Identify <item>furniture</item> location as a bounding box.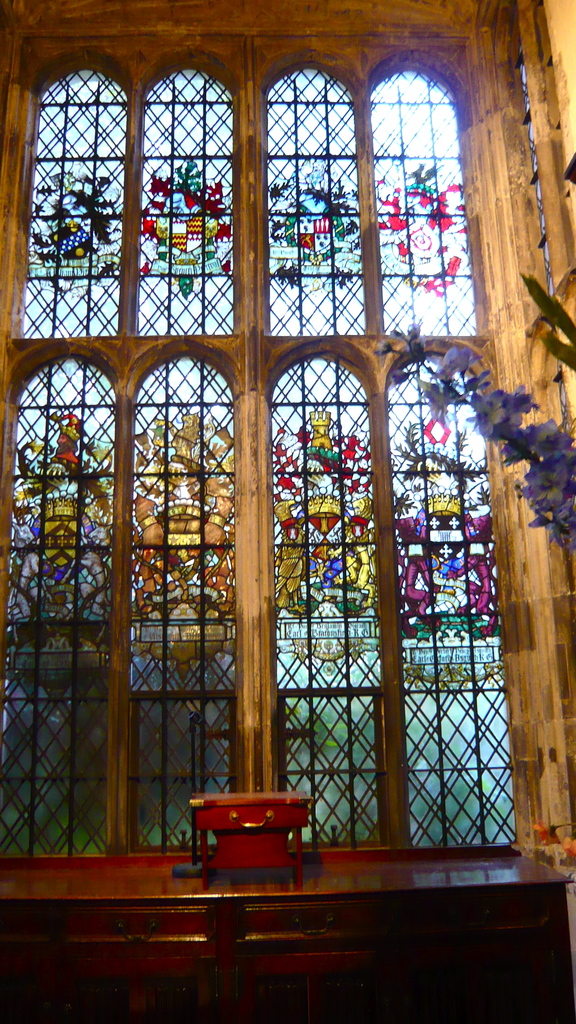
x1=191 y1=790 x2=313 y2=897.
